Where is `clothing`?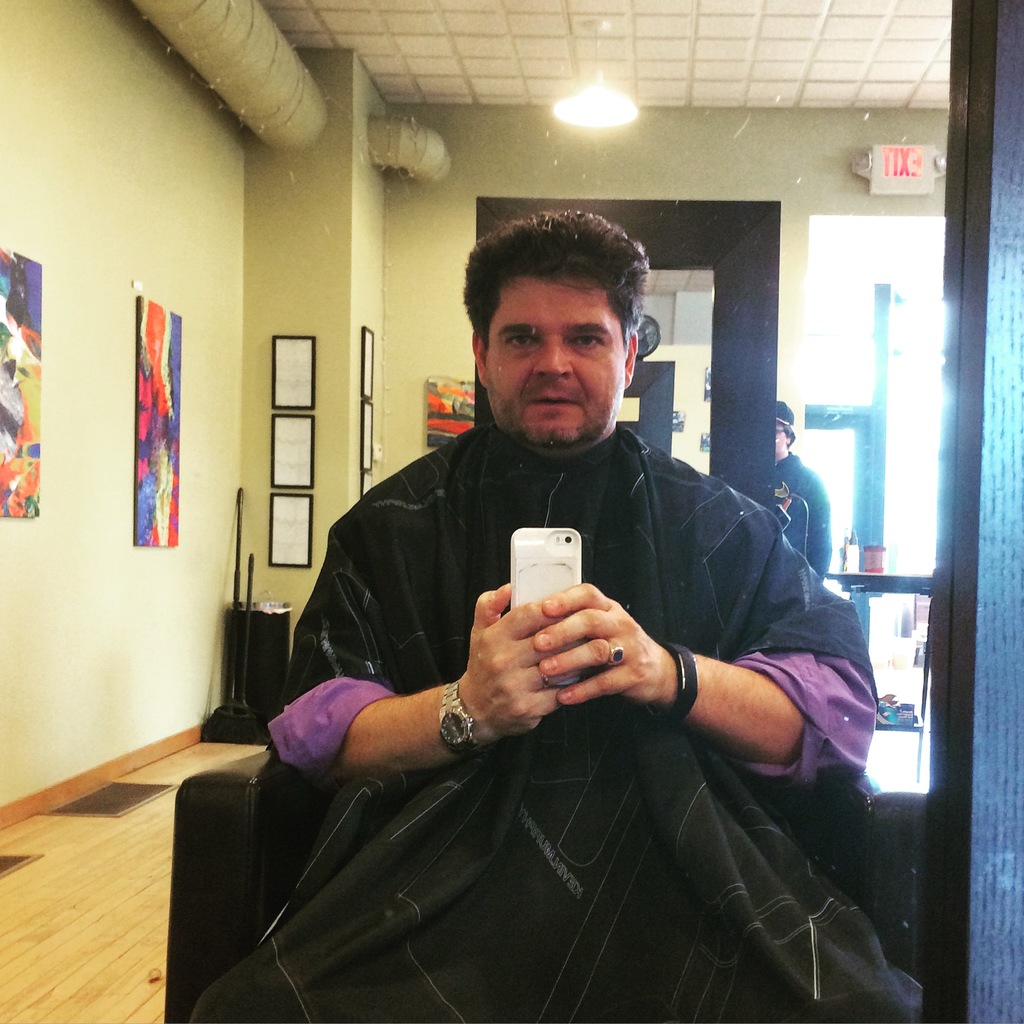
BBox(241, 400, 941, 1018).
